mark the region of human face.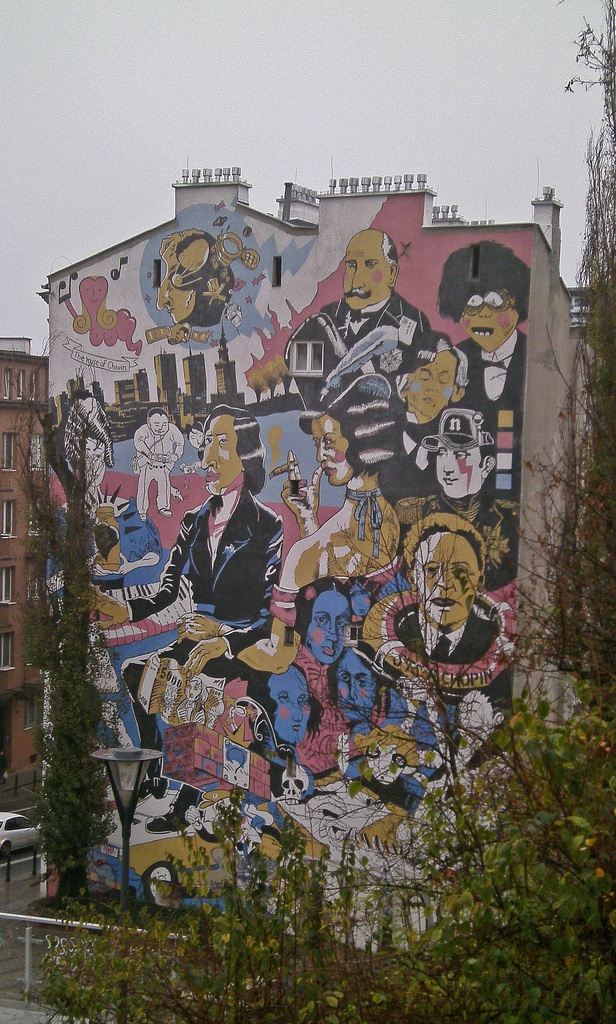
Region: detection(404, 346, 457, 417).
